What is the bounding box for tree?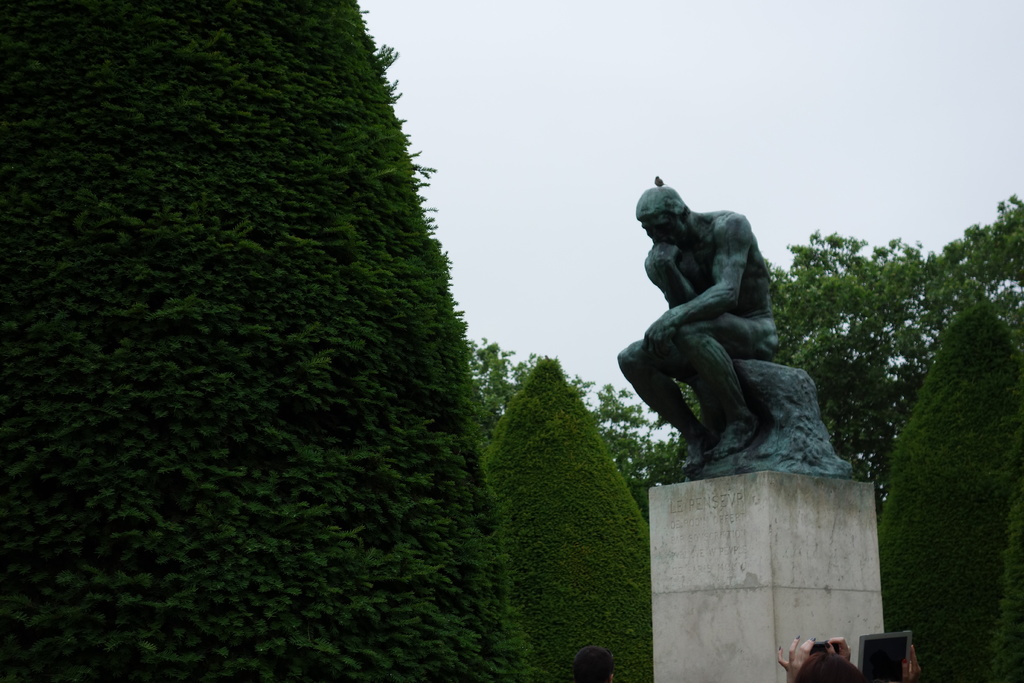
pyautogui.locateOnScreen(890, 261, 1002, 630).
